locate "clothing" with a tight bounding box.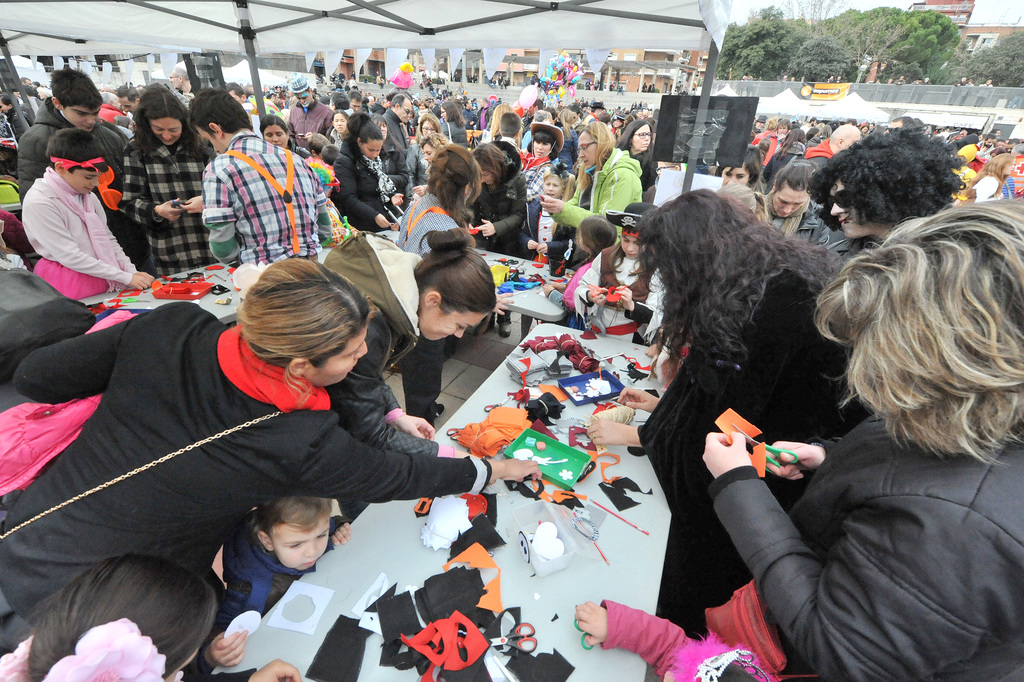
639/265/874/635.
